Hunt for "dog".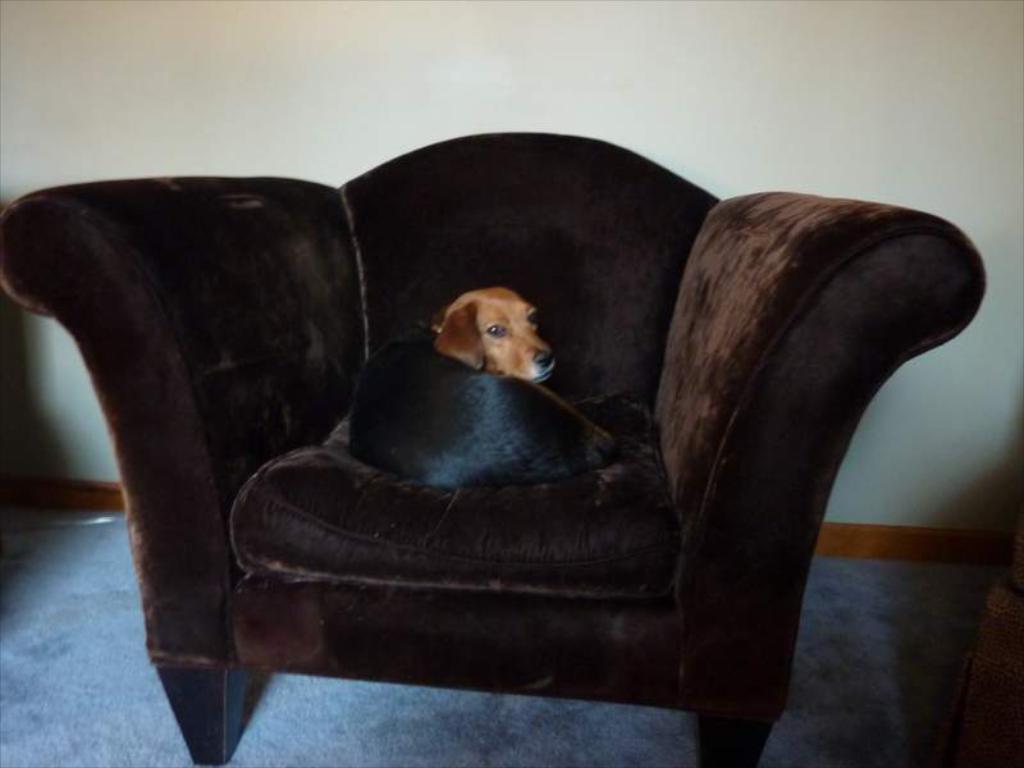
Hunted down at (x1=344, y1=285, x2=613, y2=489).
